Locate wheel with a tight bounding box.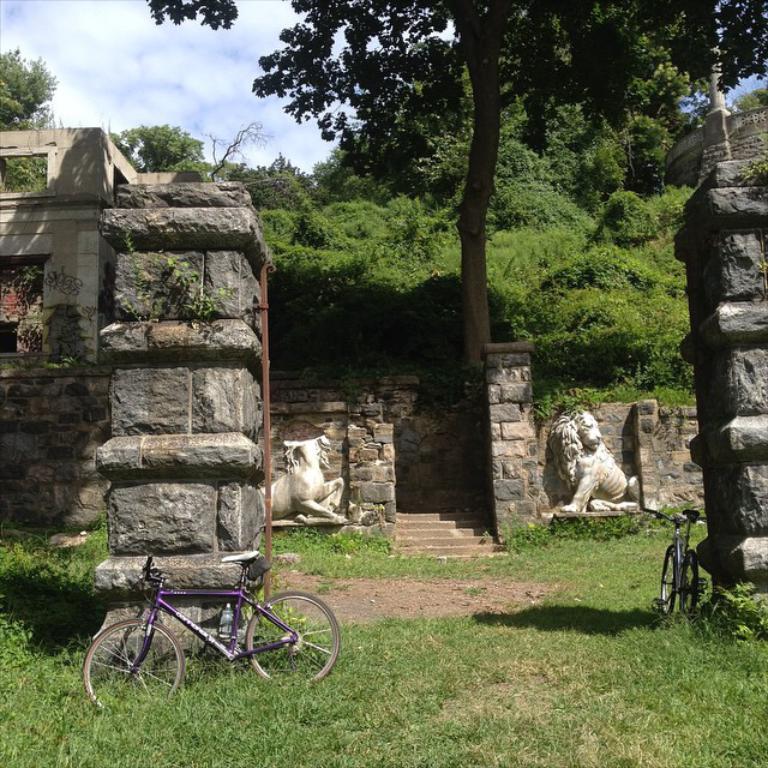
<bbox>678, 551, 700, 616</bbox>.
